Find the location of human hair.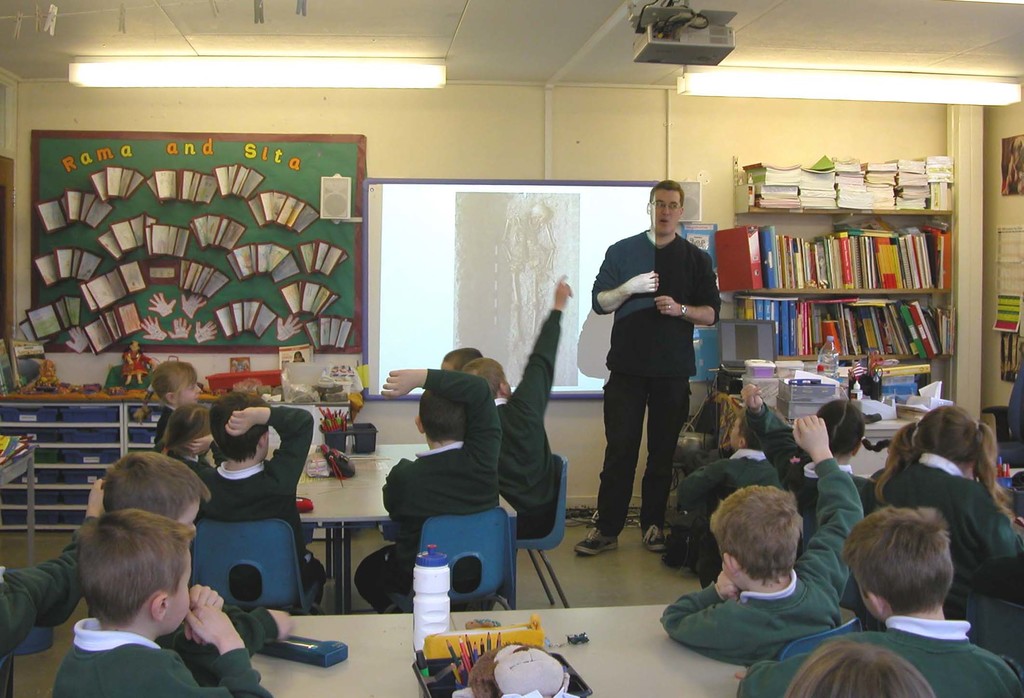
Location: BBox(132, 363, 196, 425).
